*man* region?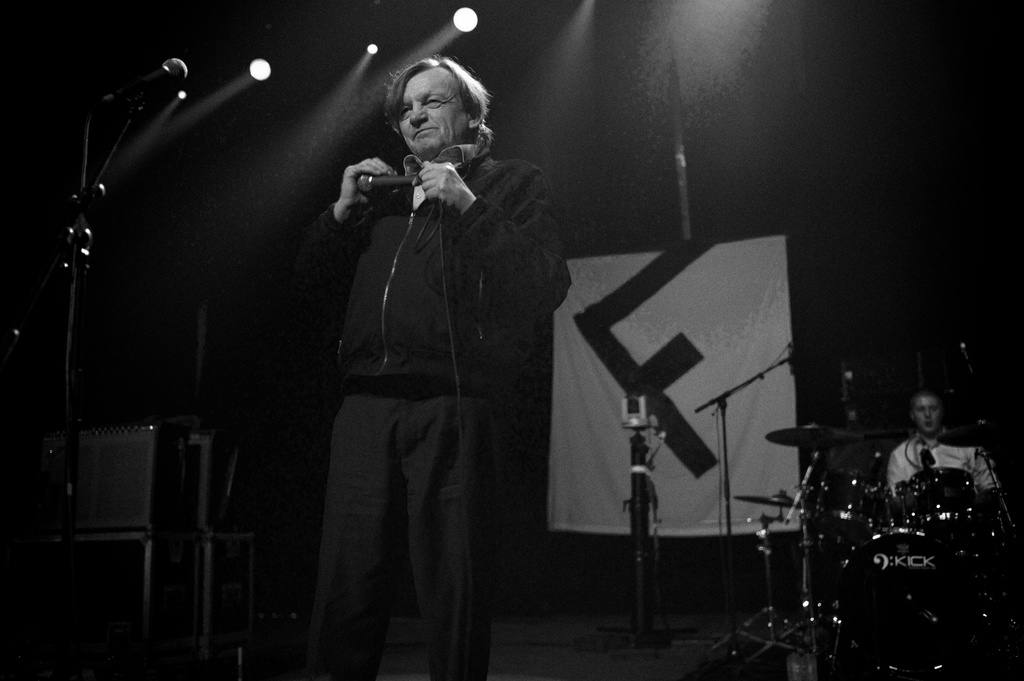
<region>315, 58, 573, 680</region>
